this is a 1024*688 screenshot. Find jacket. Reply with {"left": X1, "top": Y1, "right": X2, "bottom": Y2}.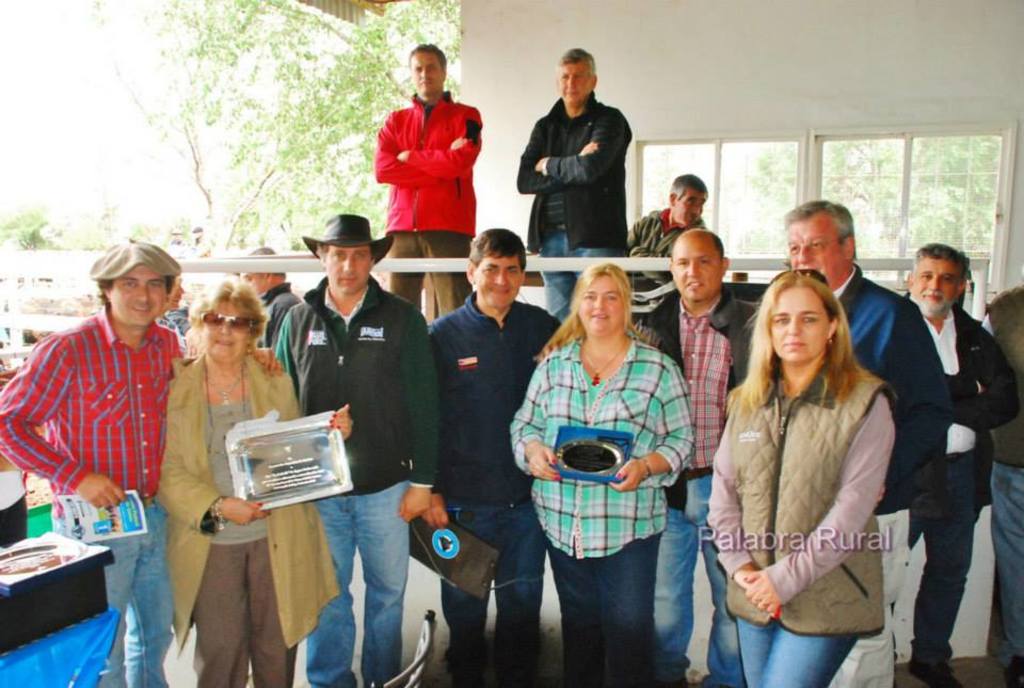
{"left": 422, "top": 291, "right": 558, "bottom": 505}.
